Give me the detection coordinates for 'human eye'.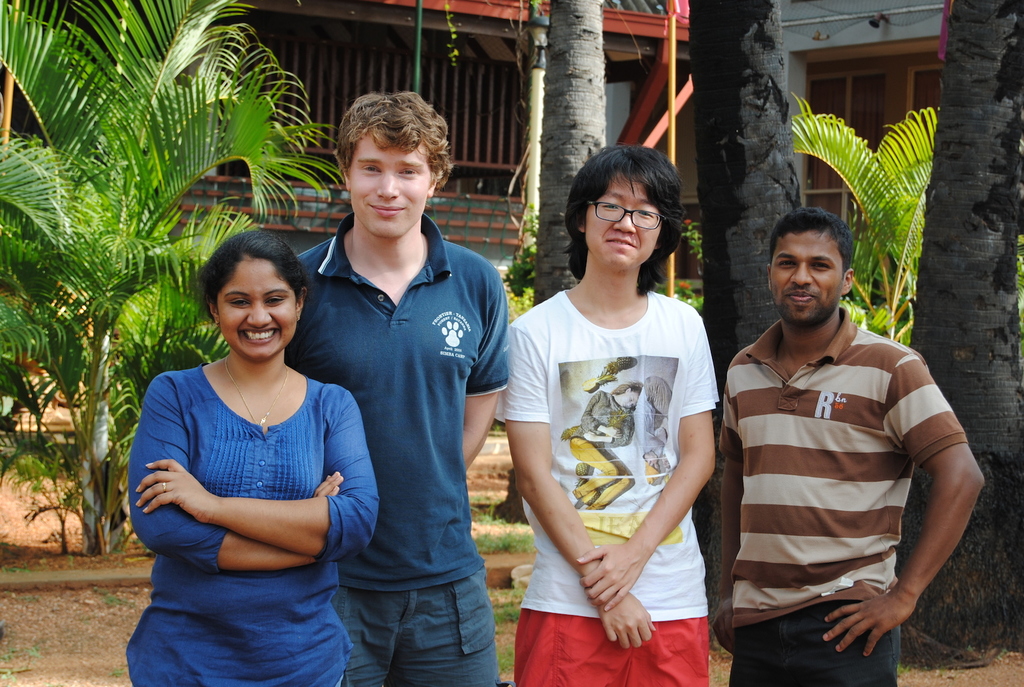
225 297 249 306.
